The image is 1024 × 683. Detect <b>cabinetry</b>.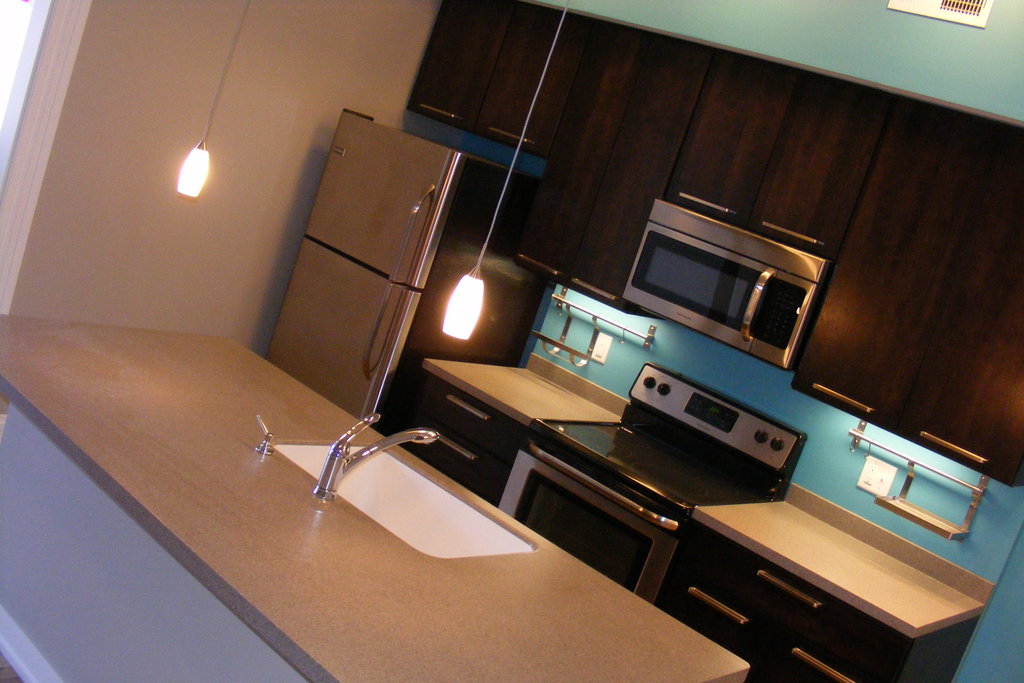
Detection: <bbox>508, 449, 908, 682</bbox>.
